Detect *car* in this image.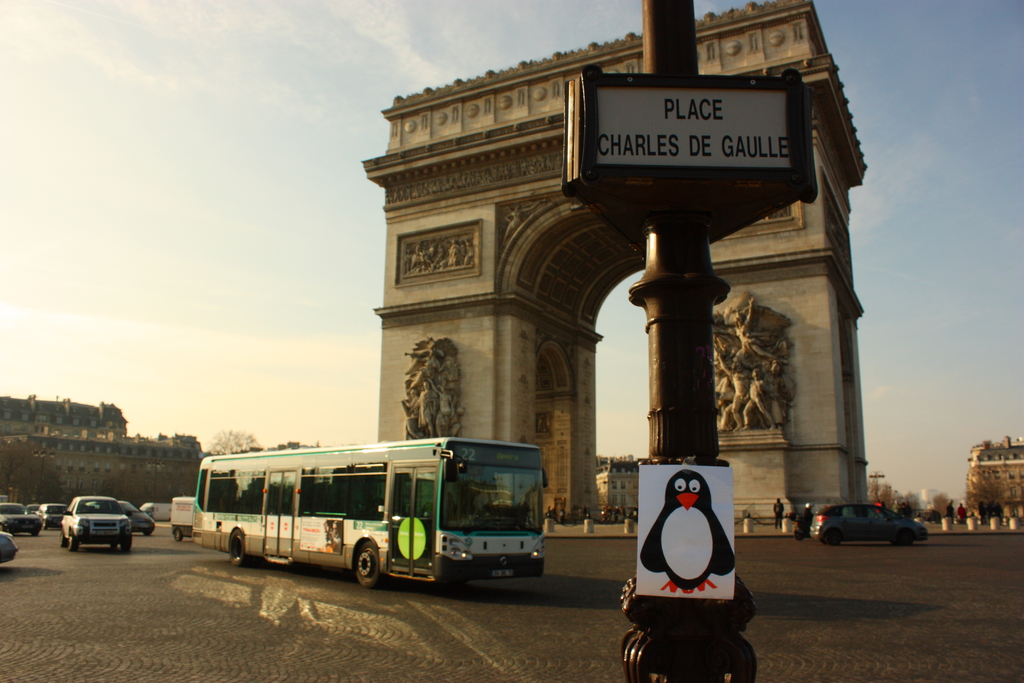
Detection: <box>817,508,929,557</box>.
